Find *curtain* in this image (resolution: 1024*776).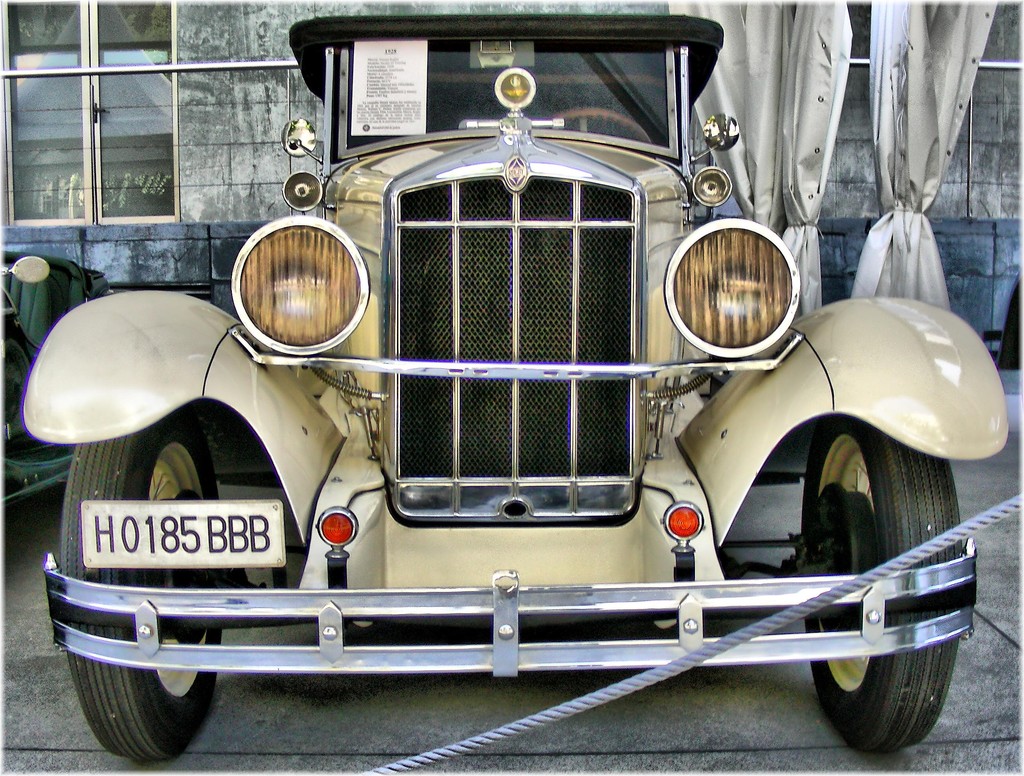
box=[851, 0, 995, 314].
